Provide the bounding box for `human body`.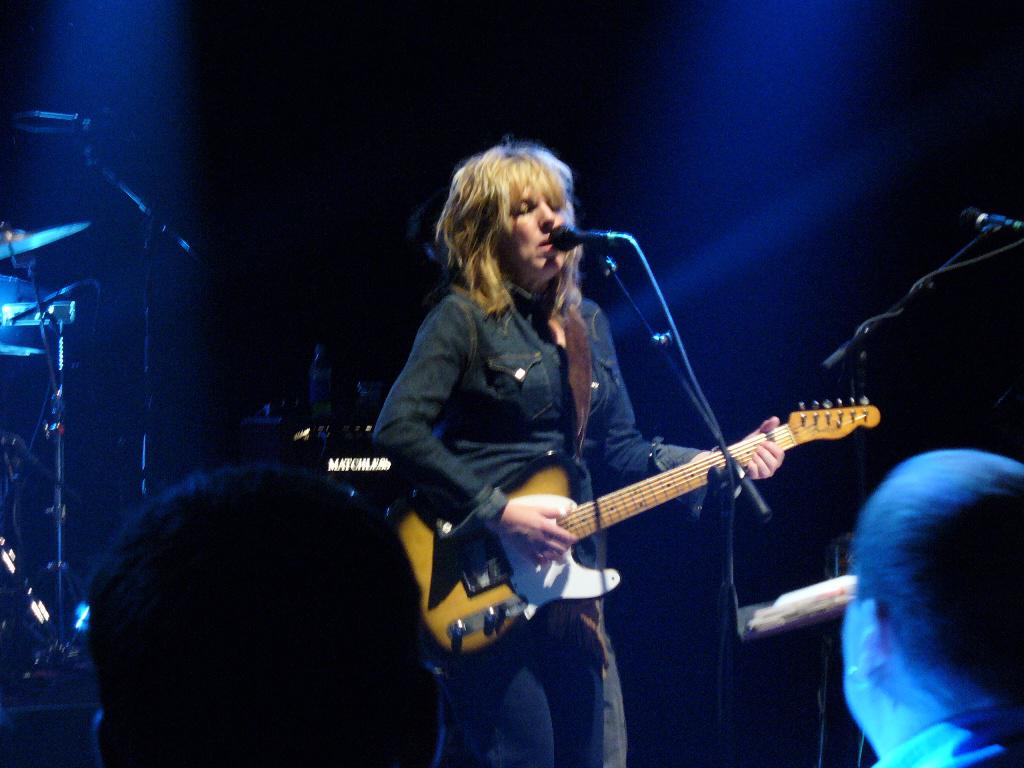
<region>354, 124, 828, 767</region>.
